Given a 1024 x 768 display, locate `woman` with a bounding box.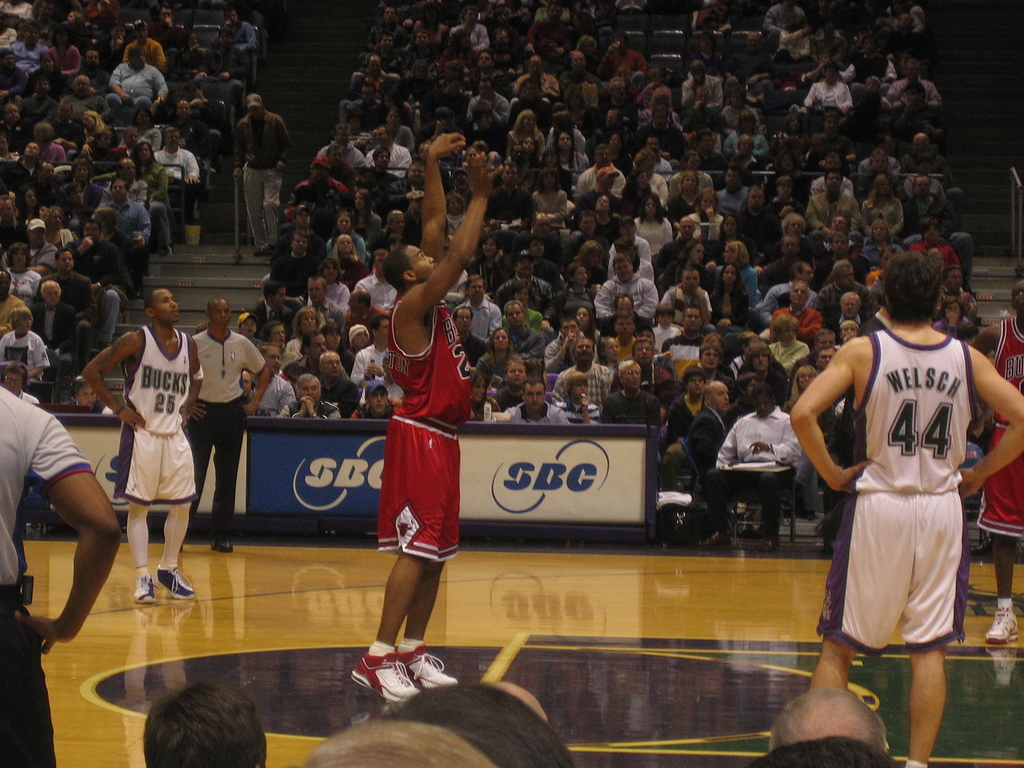
Located: pyautogui.locateOnScreen(712, 262, 744, 324).
